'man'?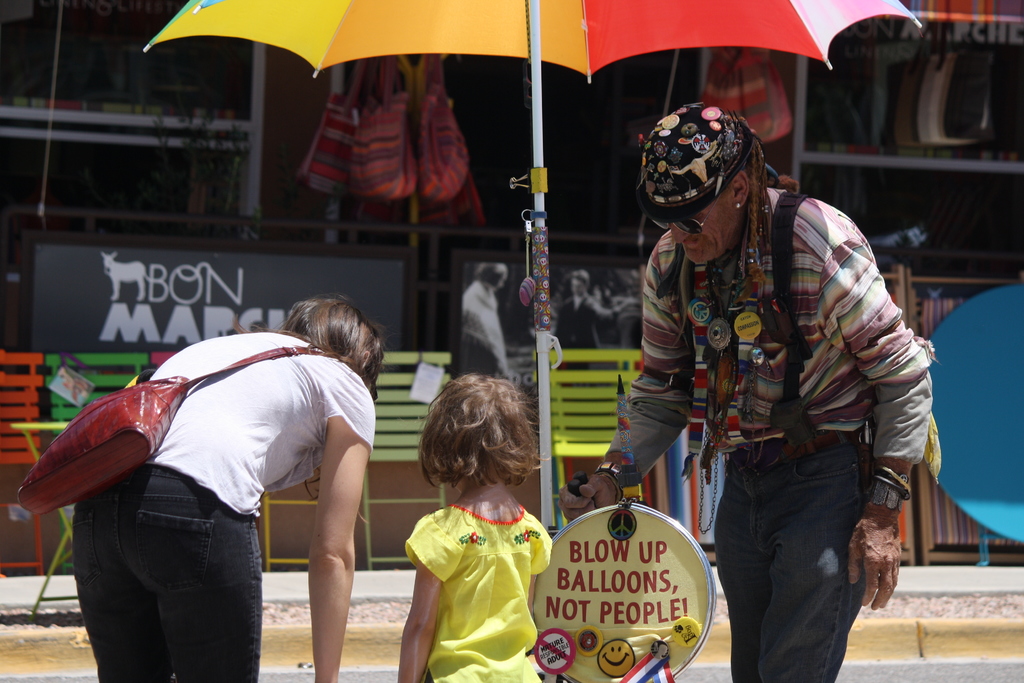
bbox=(560, 109, 932, 682)
